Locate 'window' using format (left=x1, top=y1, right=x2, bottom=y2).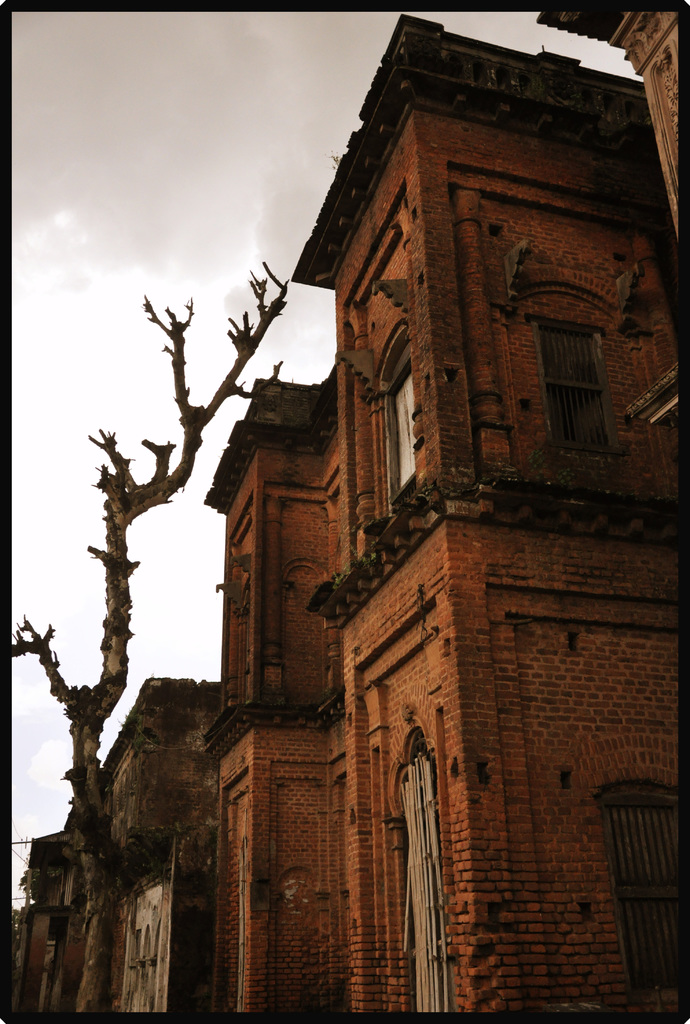
(left=120, top=888, right=163, bottom=1017).
